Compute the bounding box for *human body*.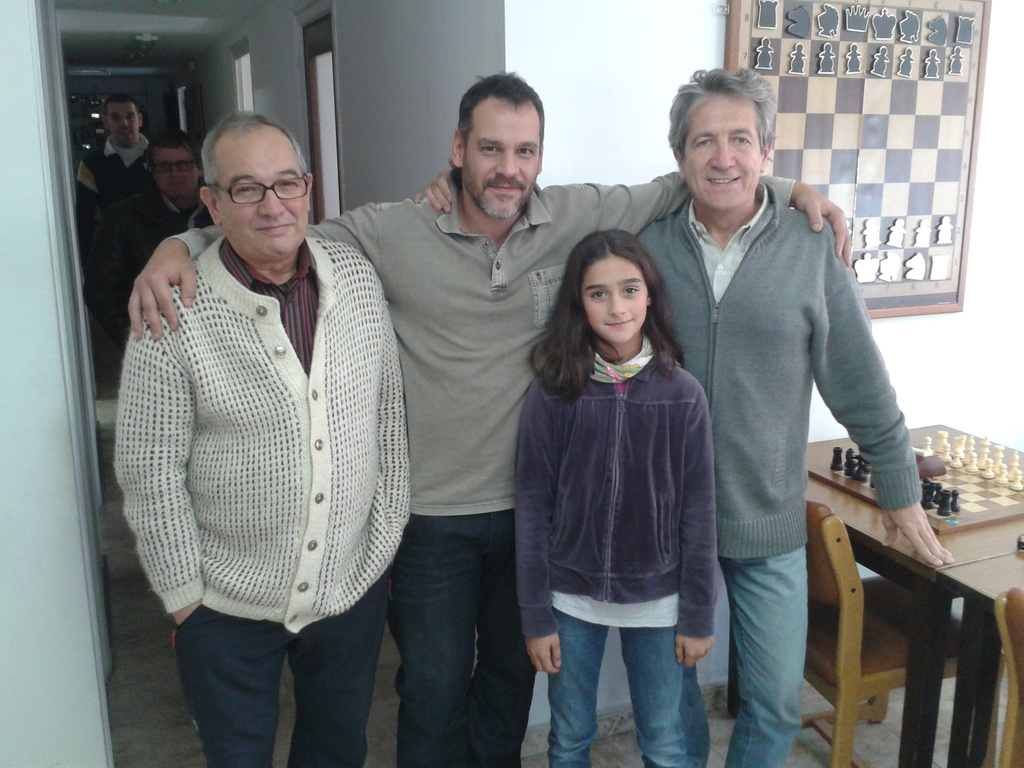
bbox(70, 134, 139, 347).
